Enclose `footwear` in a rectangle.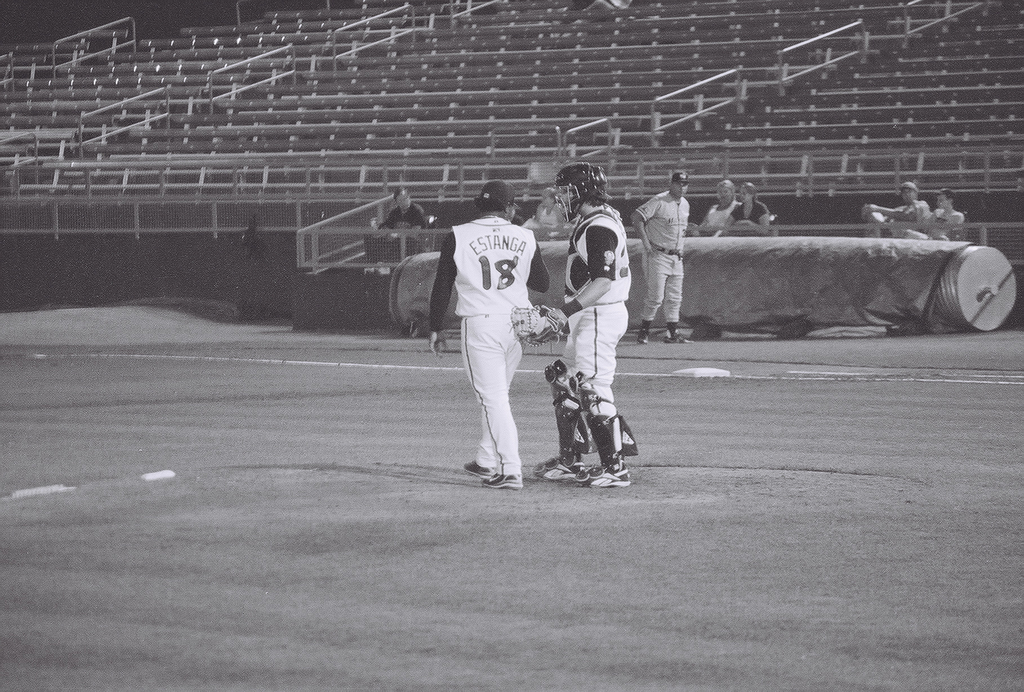
bbox=[465, 458, 493, 481].
